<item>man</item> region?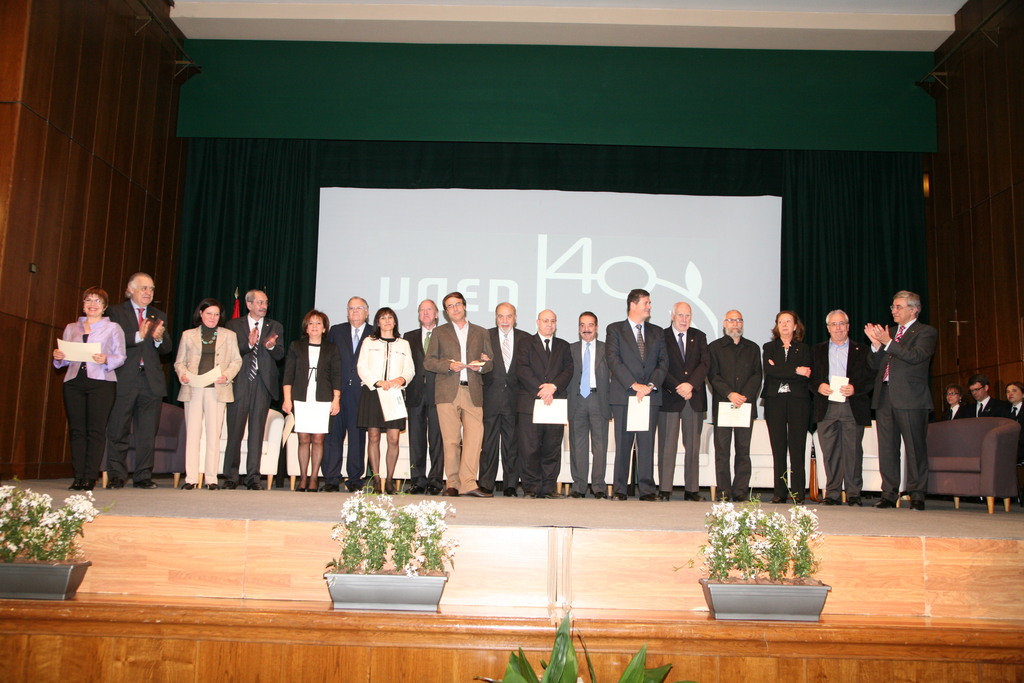
locate(868, 287, 954, 509)
